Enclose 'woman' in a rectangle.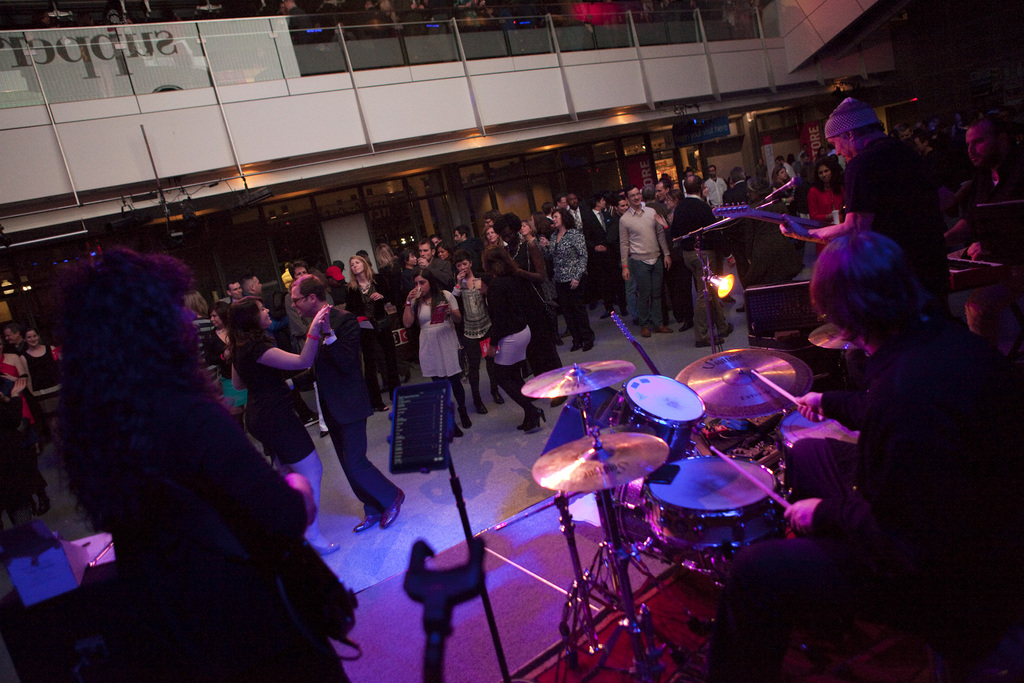
546/213/600/356.
